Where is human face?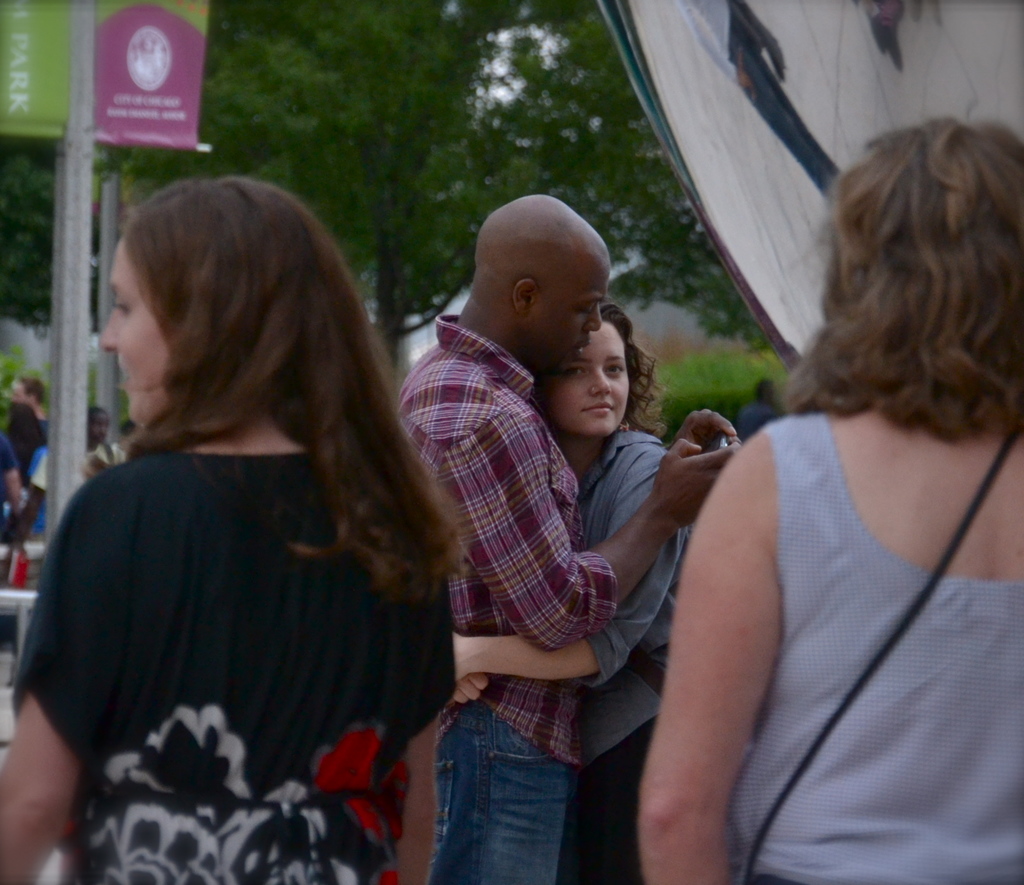
bbox(535, 257, 615, 365).
